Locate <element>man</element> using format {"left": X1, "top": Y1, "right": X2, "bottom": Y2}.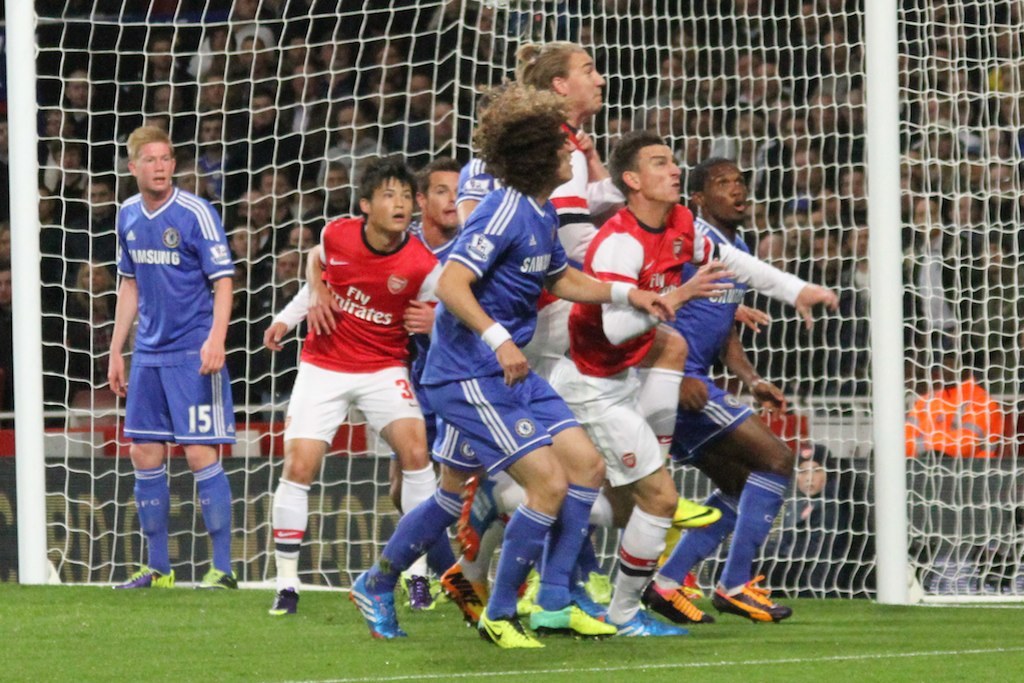
{"left": 905, "top": 198, "right": 995, "bottom": 399}.
